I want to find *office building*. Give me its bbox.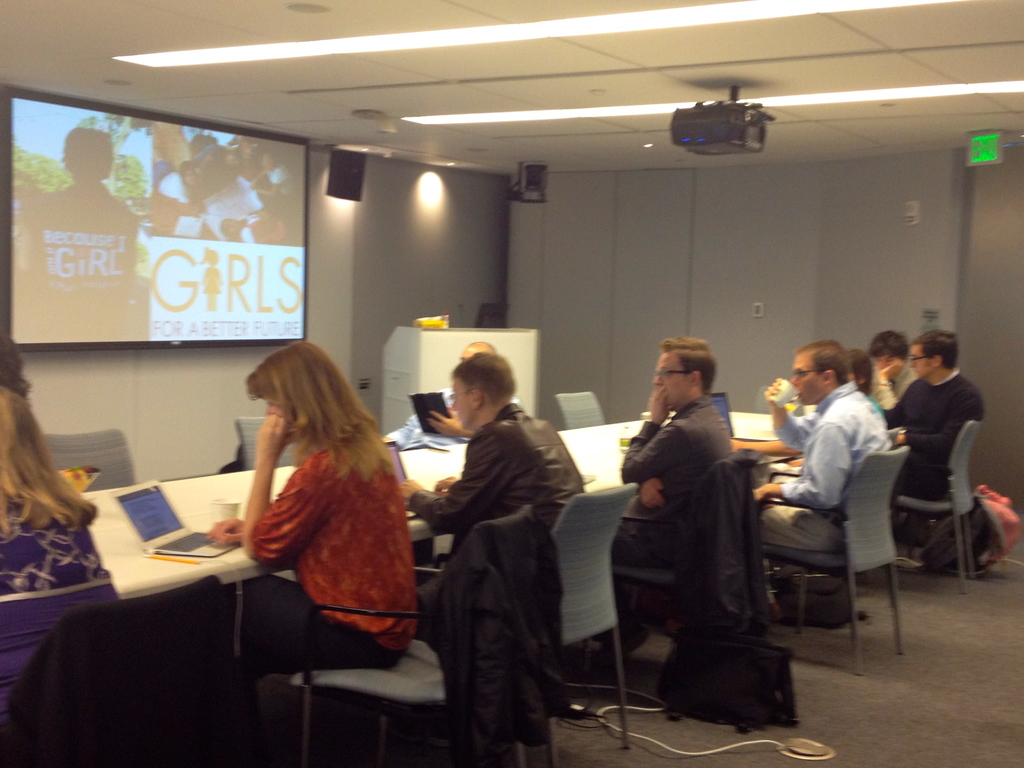
<bbox>48, 20, 1018, 764</bbox>.
